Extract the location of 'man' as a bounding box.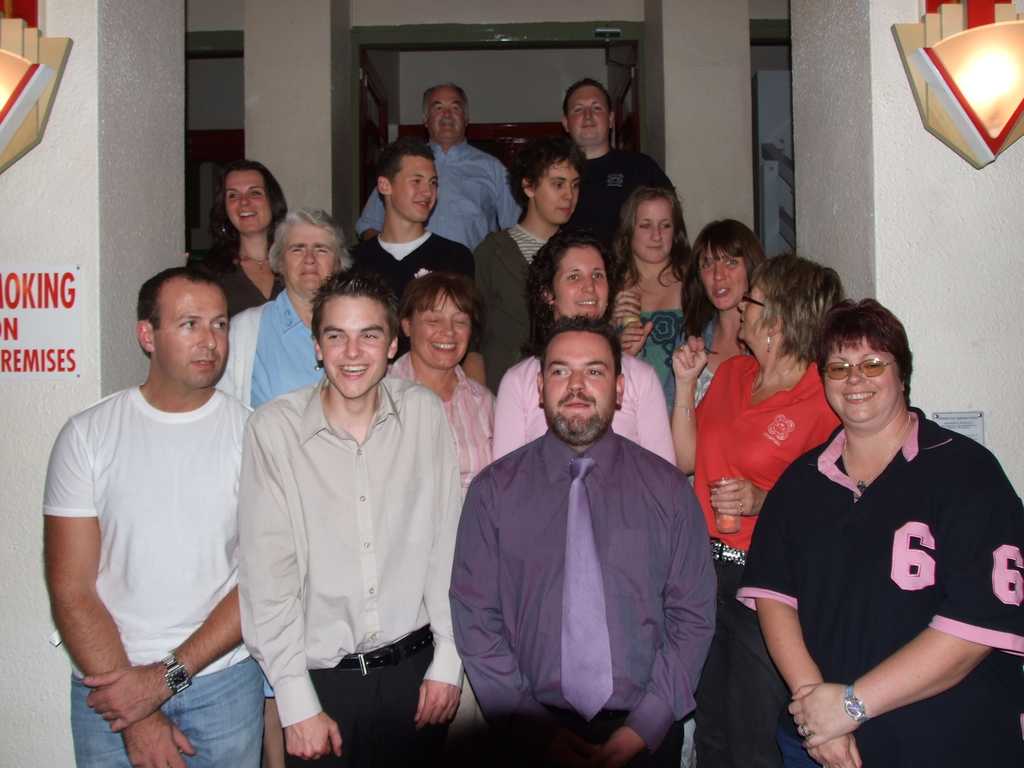
{"left": 449, "top": 307, "right": 720, "bottom": 767}.
